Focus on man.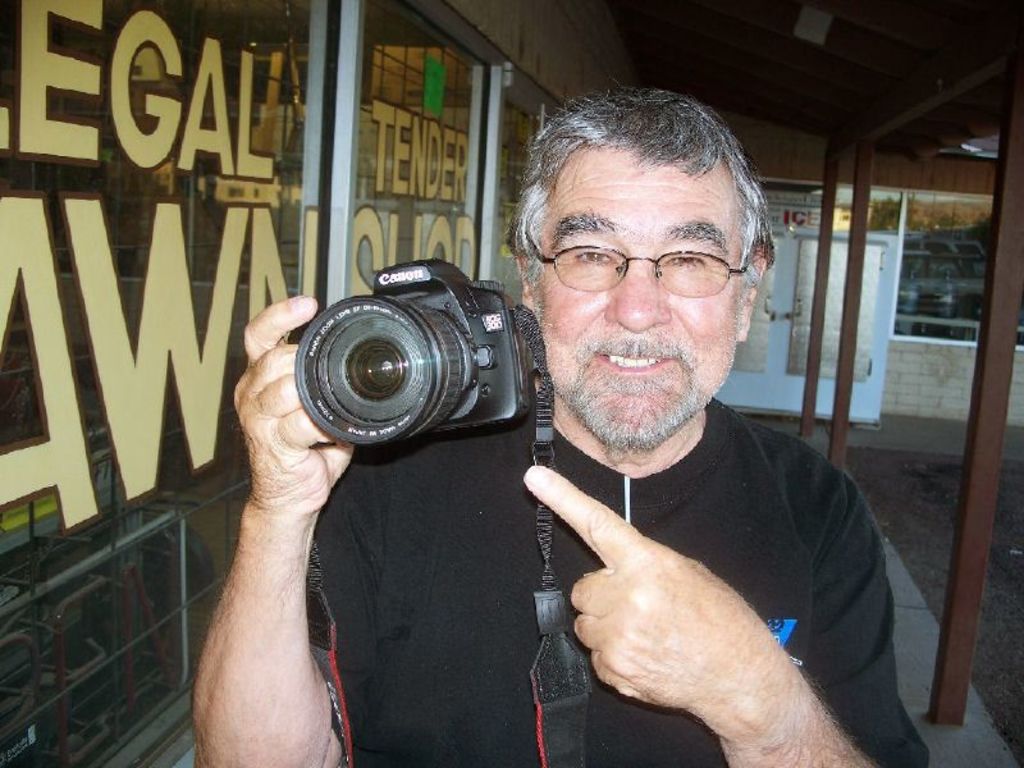
Focused at (278, 131, 895, 753).
